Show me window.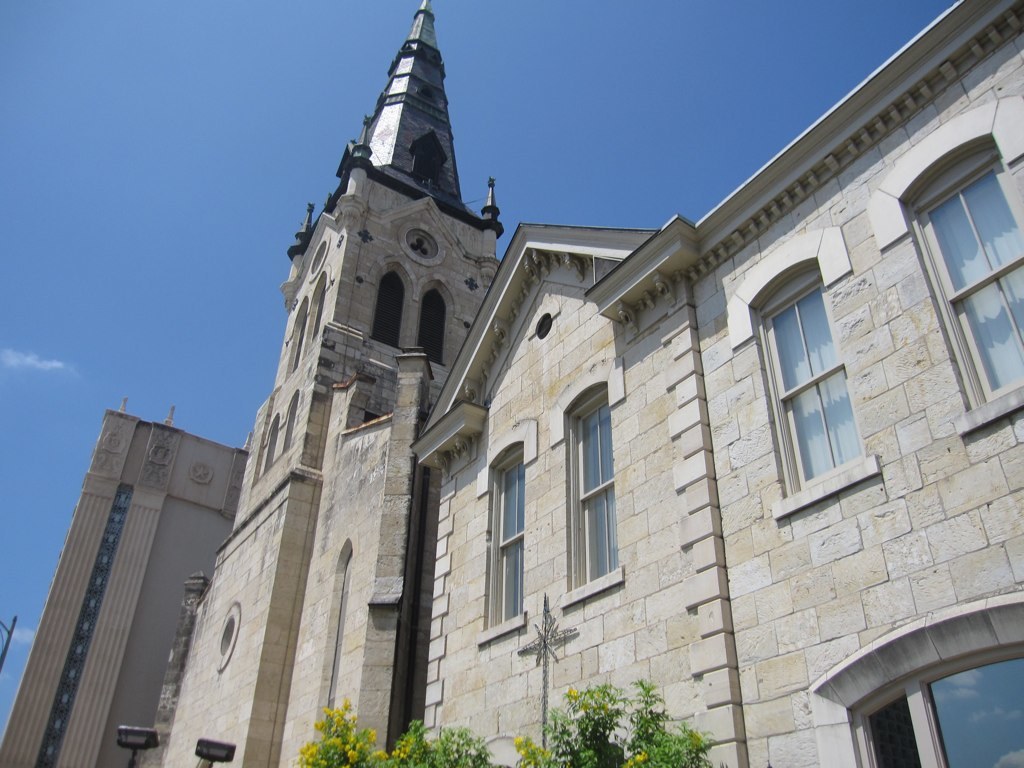
window is here: crop(767, 292, 855, 469).
